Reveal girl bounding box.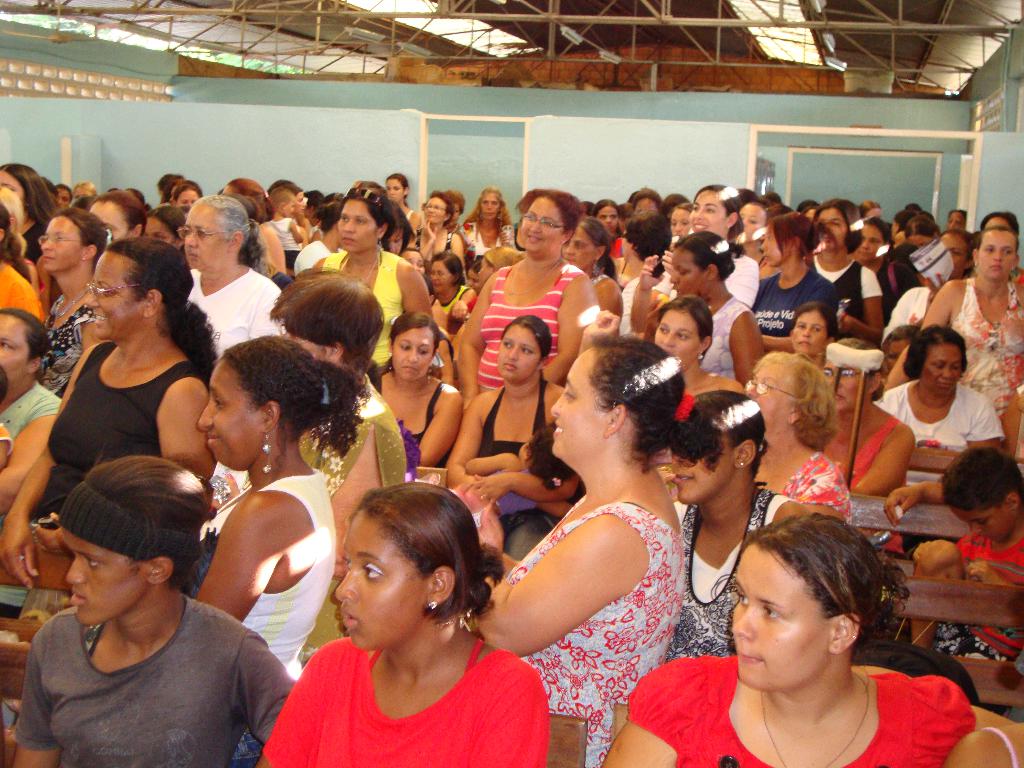
Revealed: [x1=662, y1=389, x2=810, y2=666].
